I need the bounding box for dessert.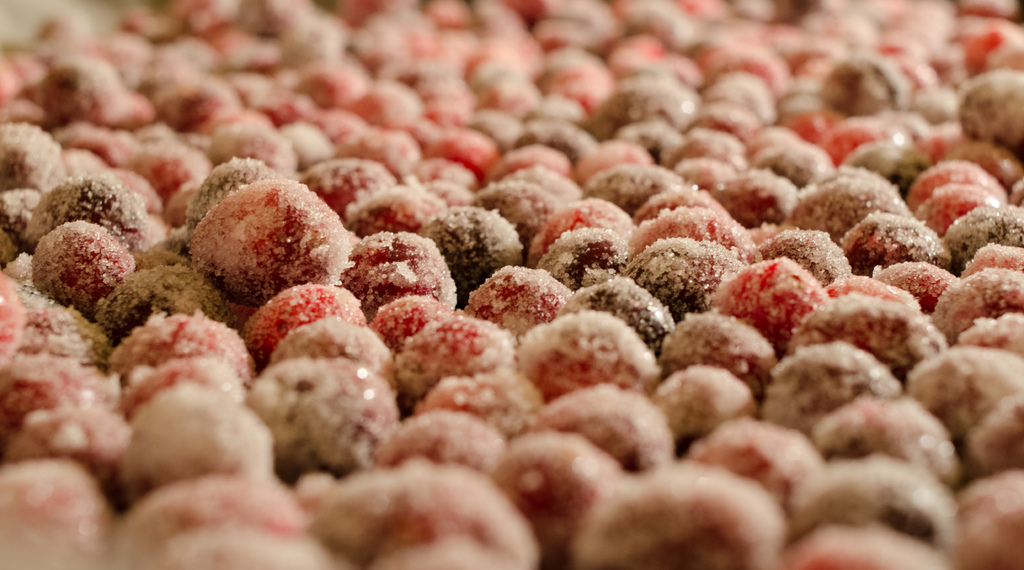
Here it is: select_region(937, 266, 1023, 334).
